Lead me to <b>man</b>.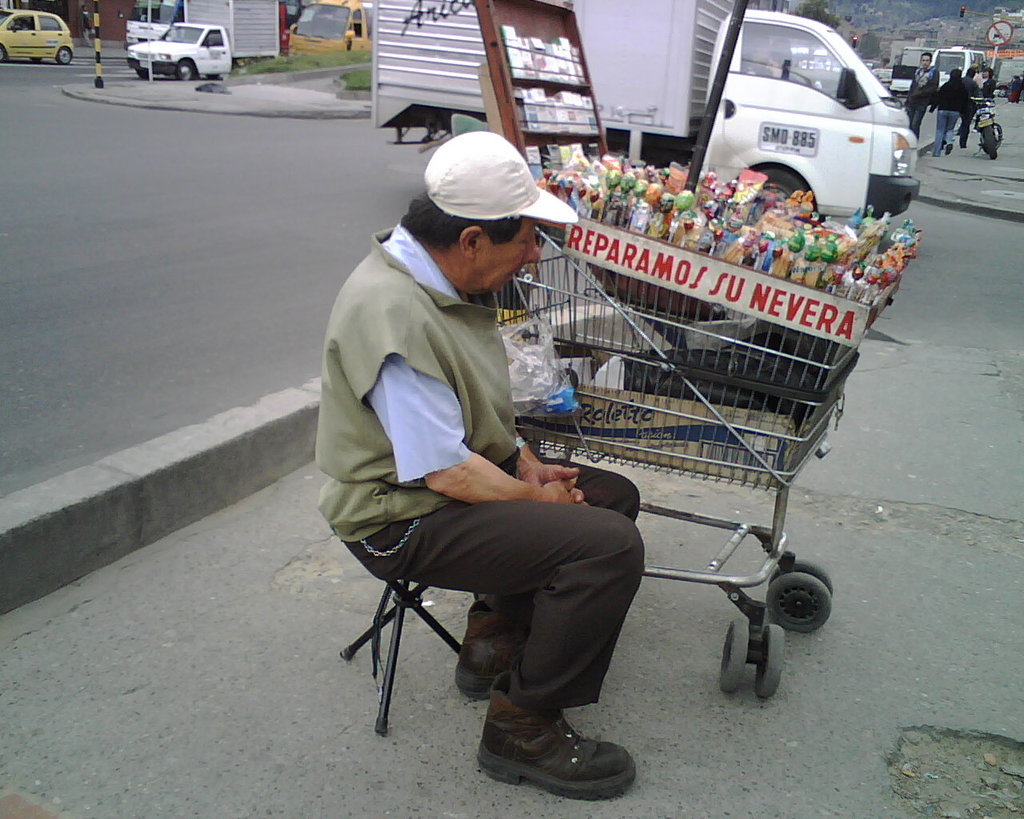
Lead to bbox(305, 130, 666, 802).
